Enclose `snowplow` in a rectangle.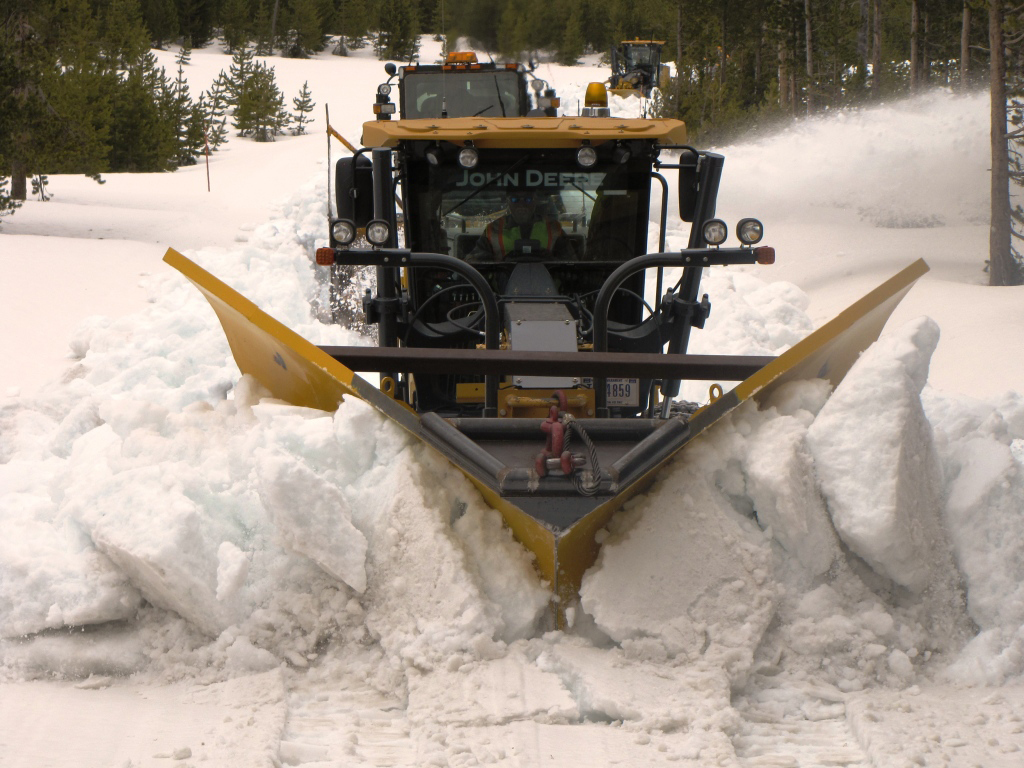
<bbox>601, 35, 674, 98</bbox>.
